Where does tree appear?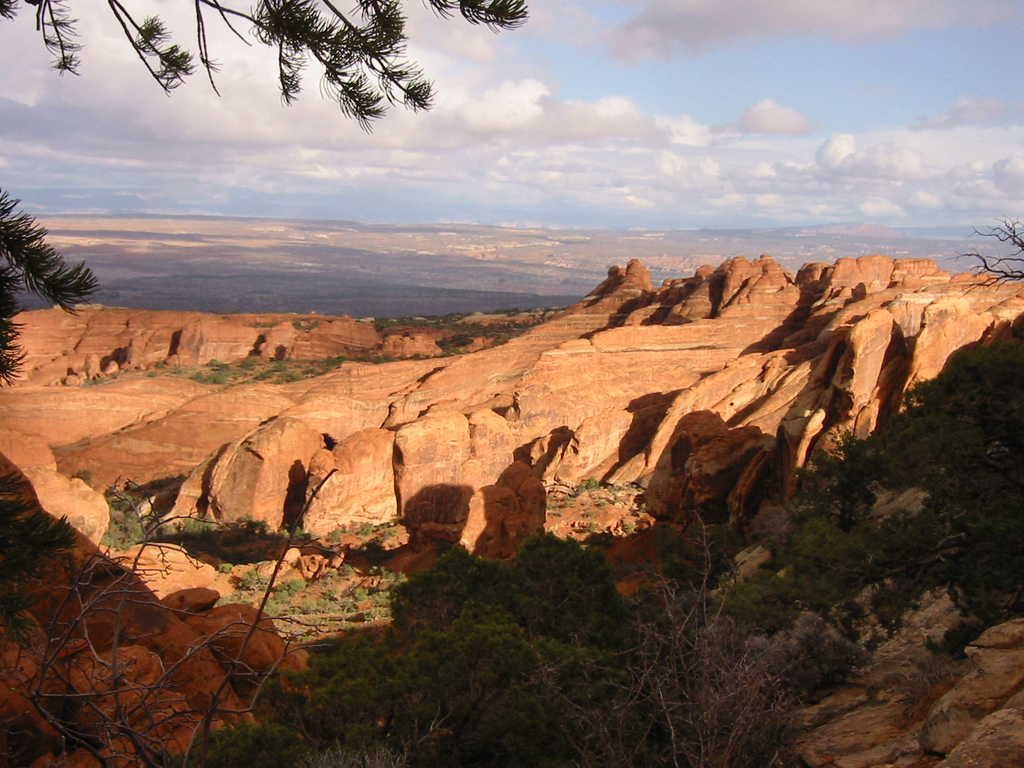
Appears at (493, 525, 622, 686).
